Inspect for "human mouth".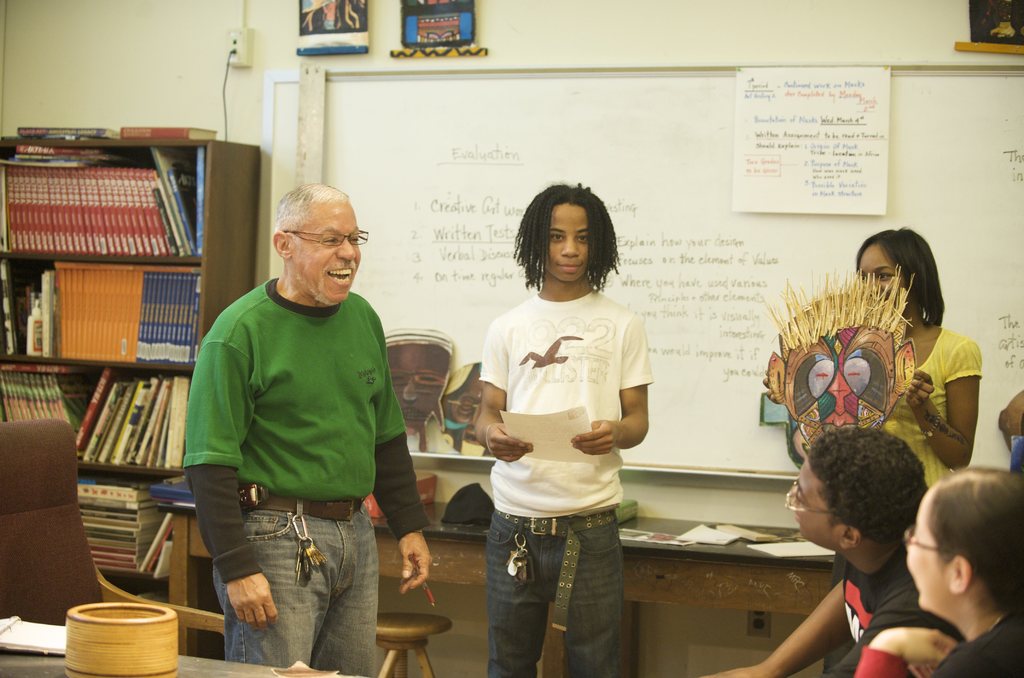
Inspection: region(794, 512, 801, 525).
